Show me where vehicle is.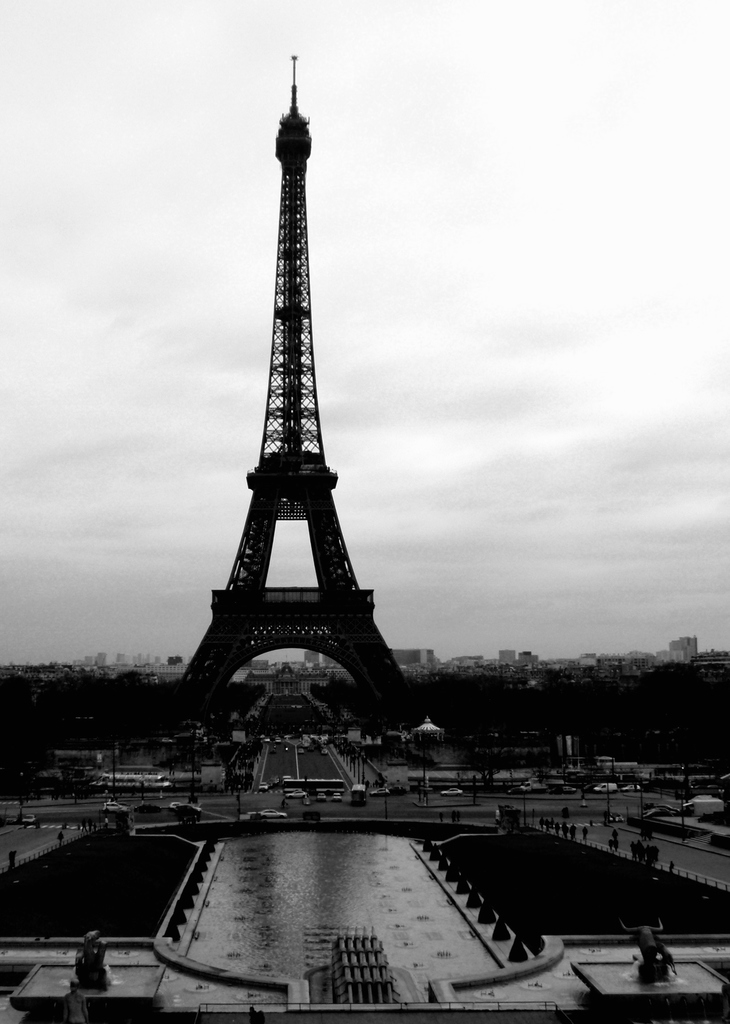
vehicle is at locate(258, 781, 267, 797).
